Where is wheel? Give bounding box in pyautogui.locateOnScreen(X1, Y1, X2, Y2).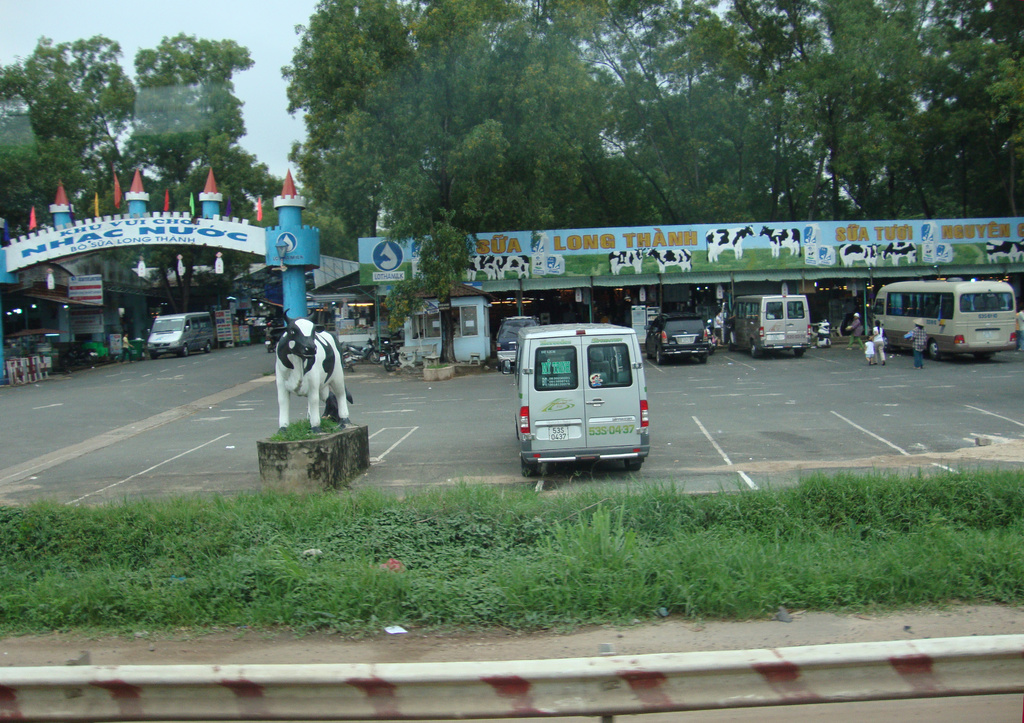
pyautogui.locateOnScreen(659, 348, 668, 364).
